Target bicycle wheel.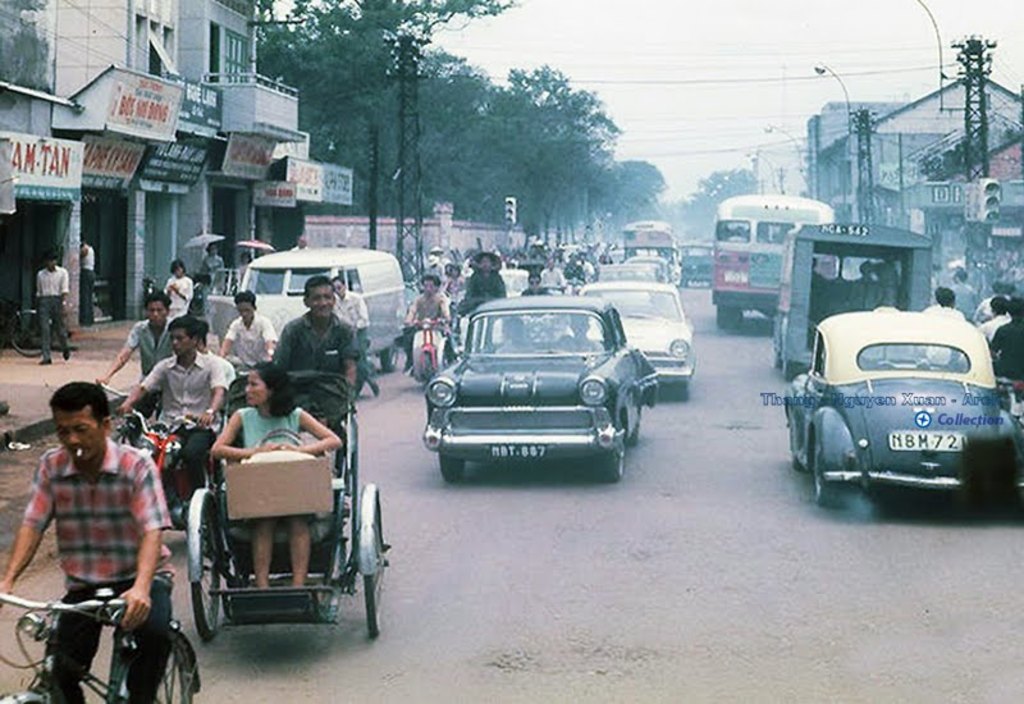
Target region: l=118, t=630, r=196, b=703.
